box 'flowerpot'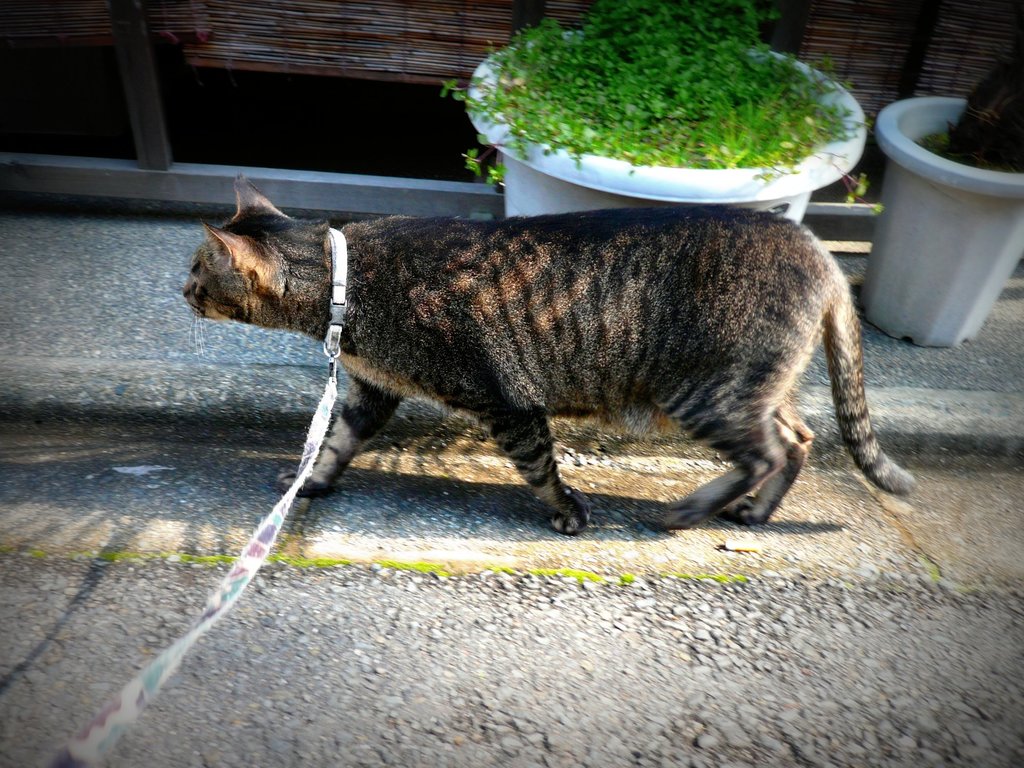
x1=876, y1=90, x2=1023, y2=358
